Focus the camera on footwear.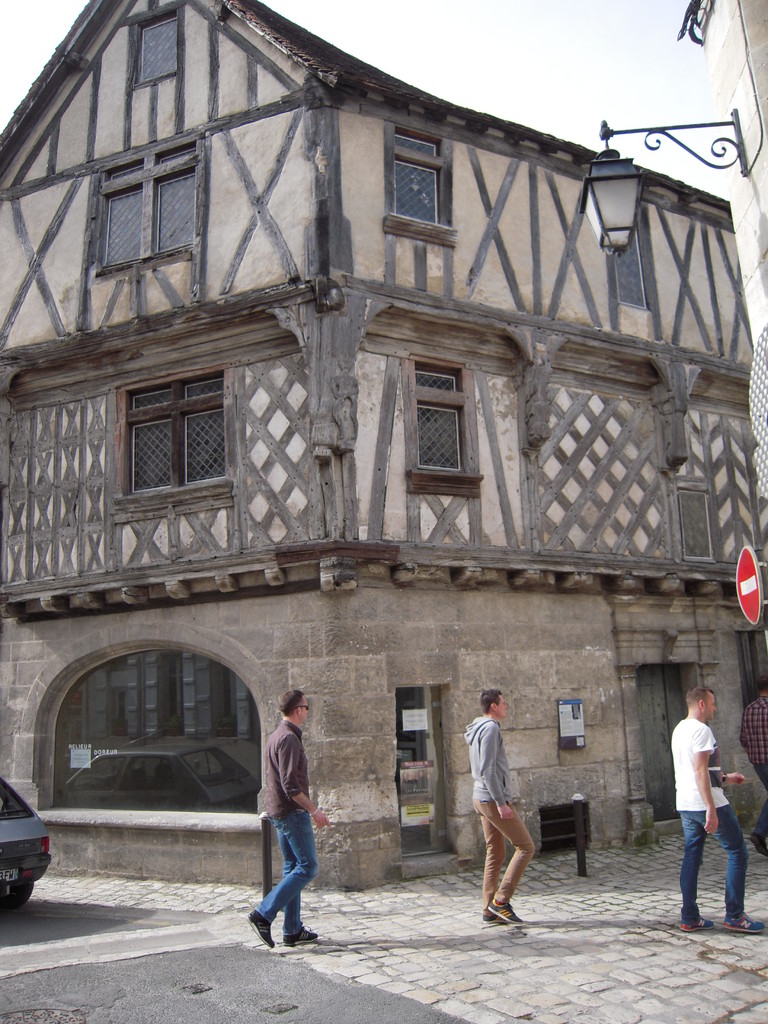
Focus region: crop(681, 917, 712, 929).
